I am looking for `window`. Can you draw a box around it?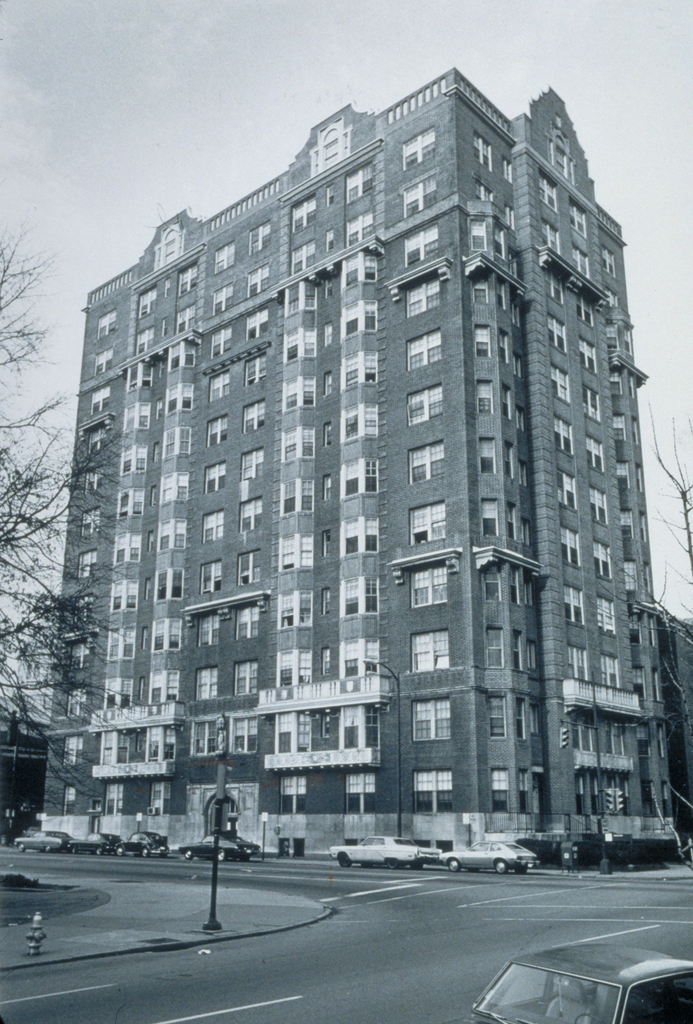
Sure, the bounding box is x1=85, y1=304, x2=120, y2=342.
